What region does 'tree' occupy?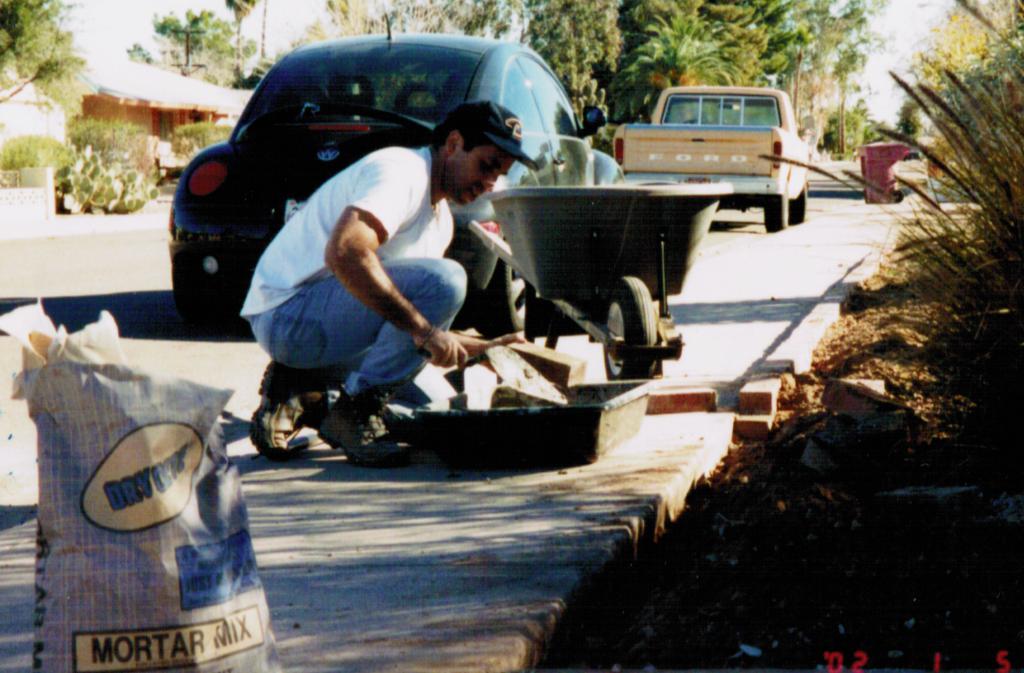
[222,0,267,92].
